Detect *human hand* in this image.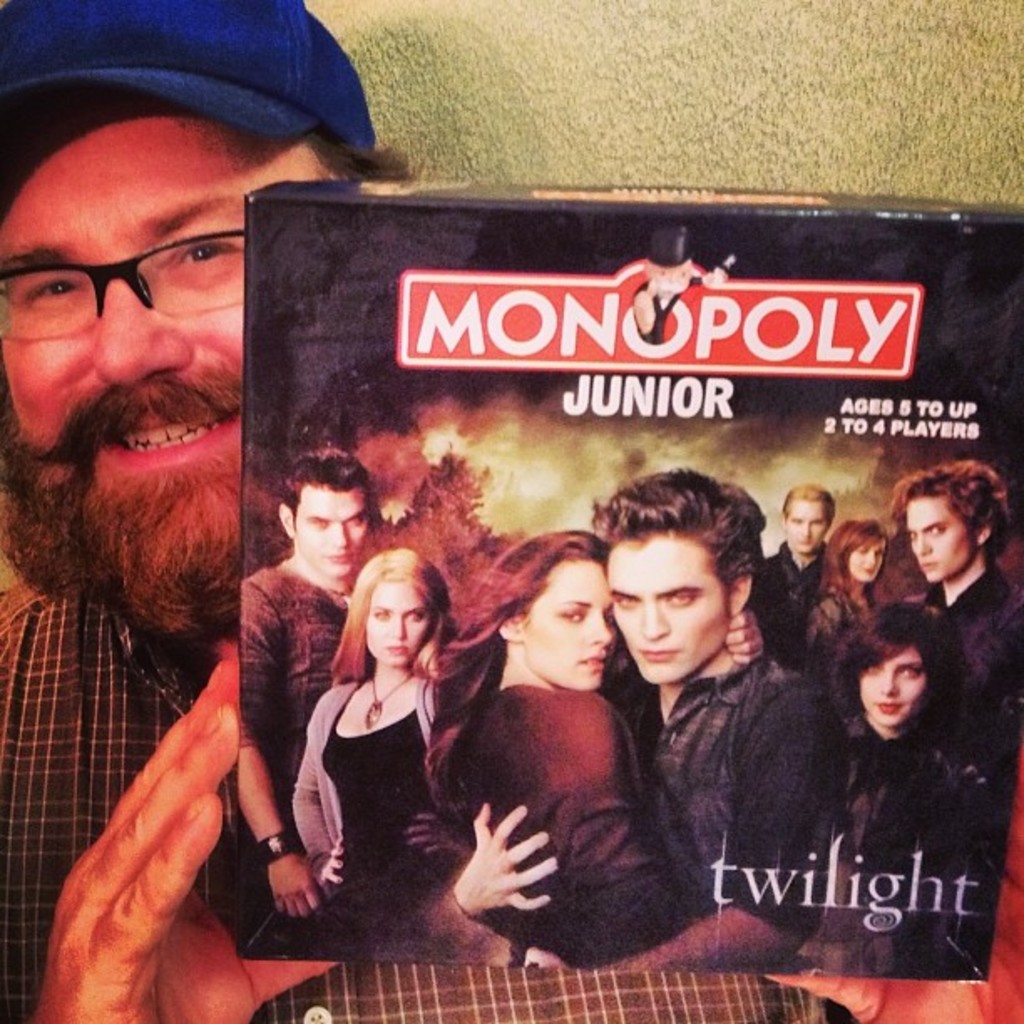
Detection: left=524, top=942, right=582, bottom=972.
